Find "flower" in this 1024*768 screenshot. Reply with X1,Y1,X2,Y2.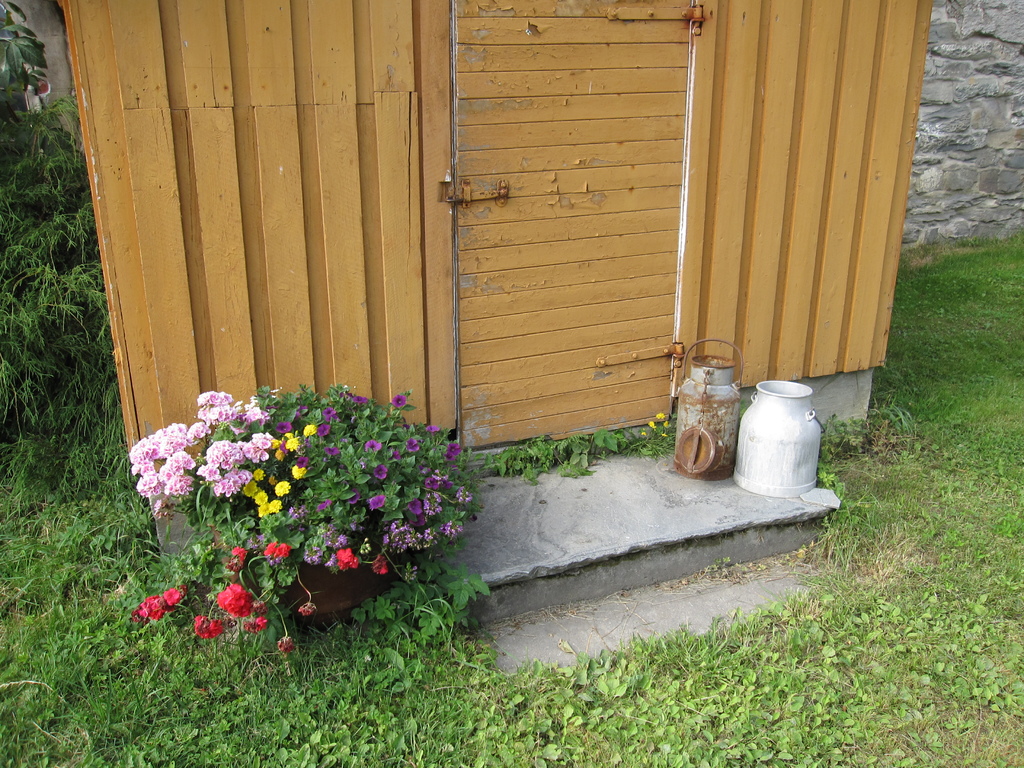
289,502,308,519.
